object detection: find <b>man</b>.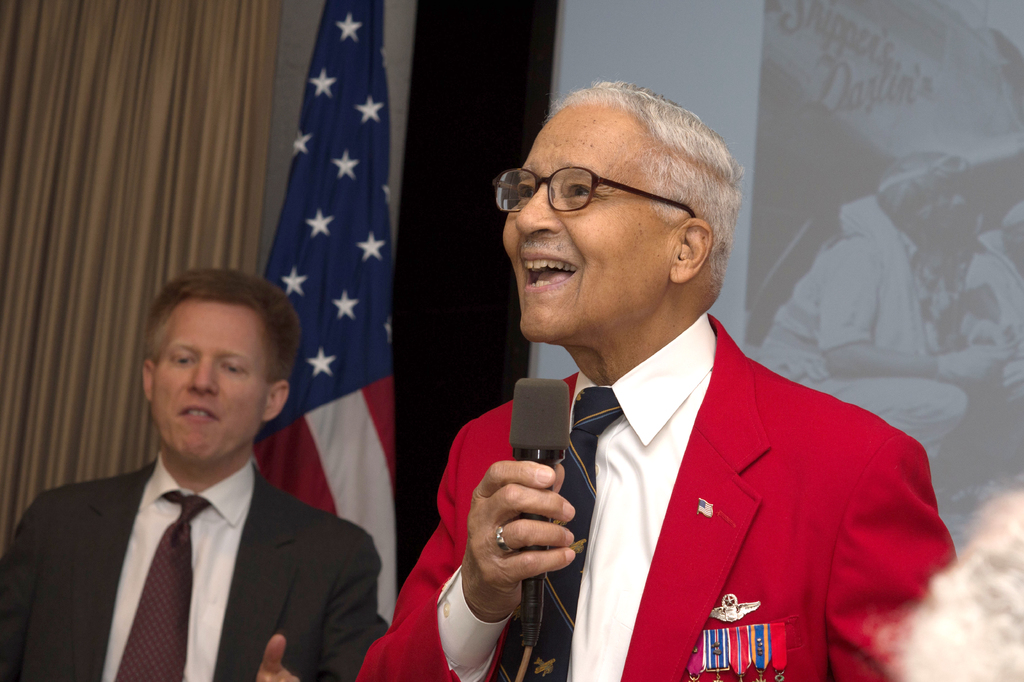
(x1=0, y1=270, x2=390, y2=681).
